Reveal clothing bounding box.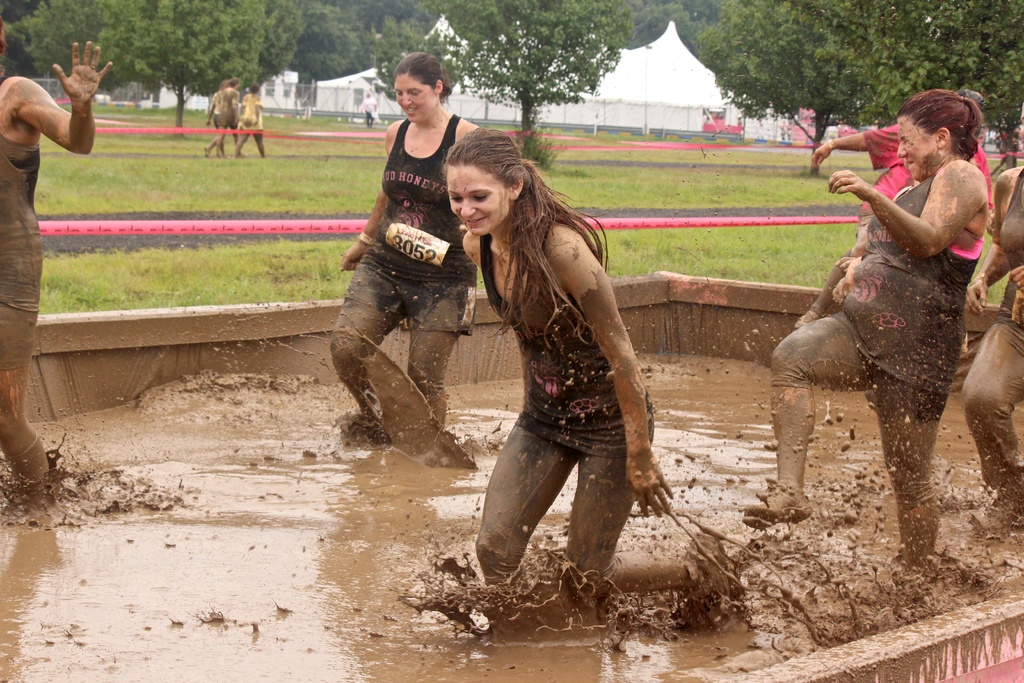
Revealed: left=961, top=163, right=1023, bottom=478.
